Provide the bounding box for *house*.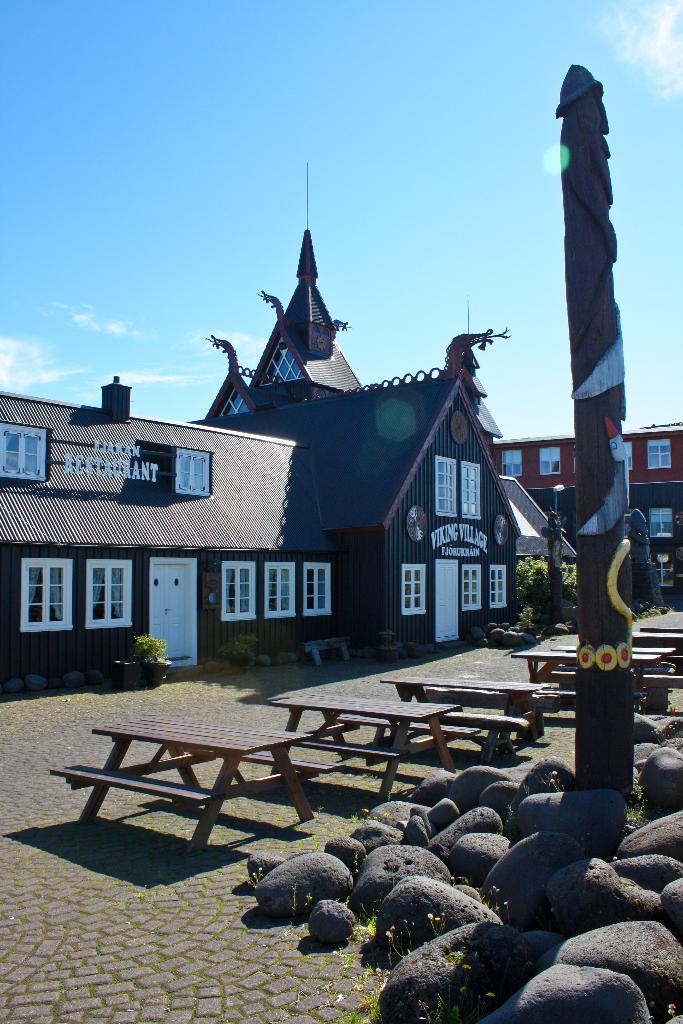
(119,228,525,675).
